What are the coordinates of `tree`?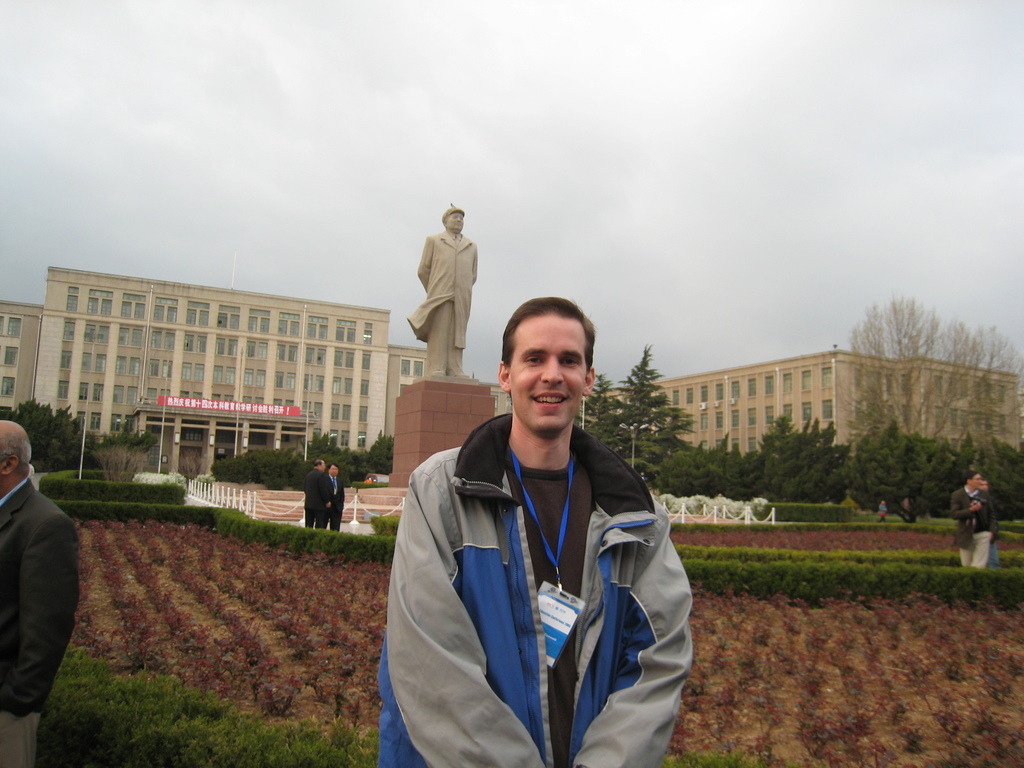
[left=364, top=430, right=398, bottom=491].
